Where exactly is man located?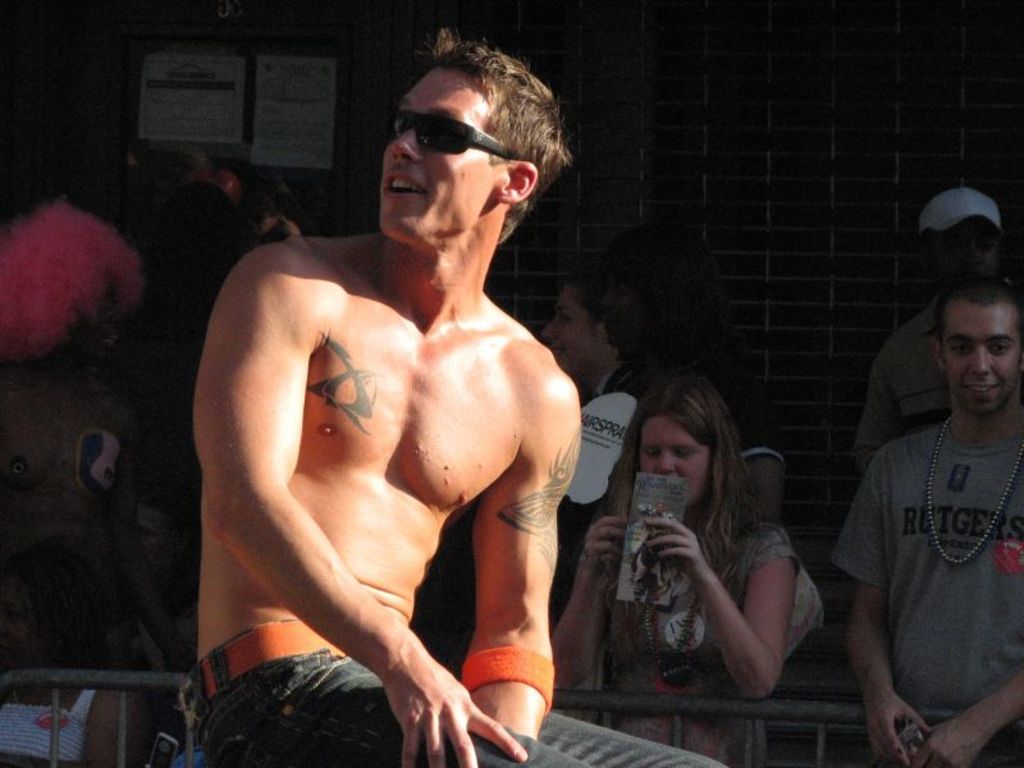
Its bounding box is {"left": 844, "top": 218, "right": 1023, "bottom": 466}.
